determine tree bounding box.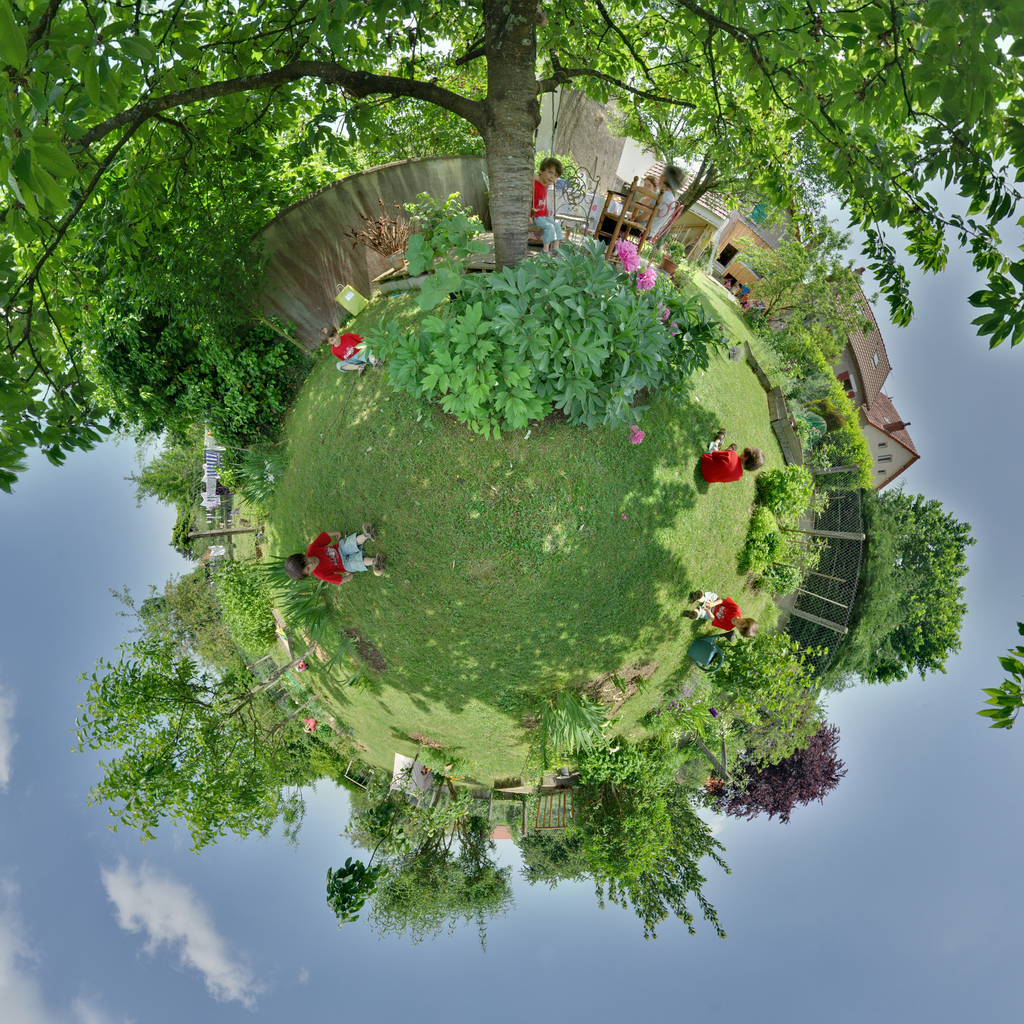
Determined: <bbox>74, 634, 369, 851</bbox>.
